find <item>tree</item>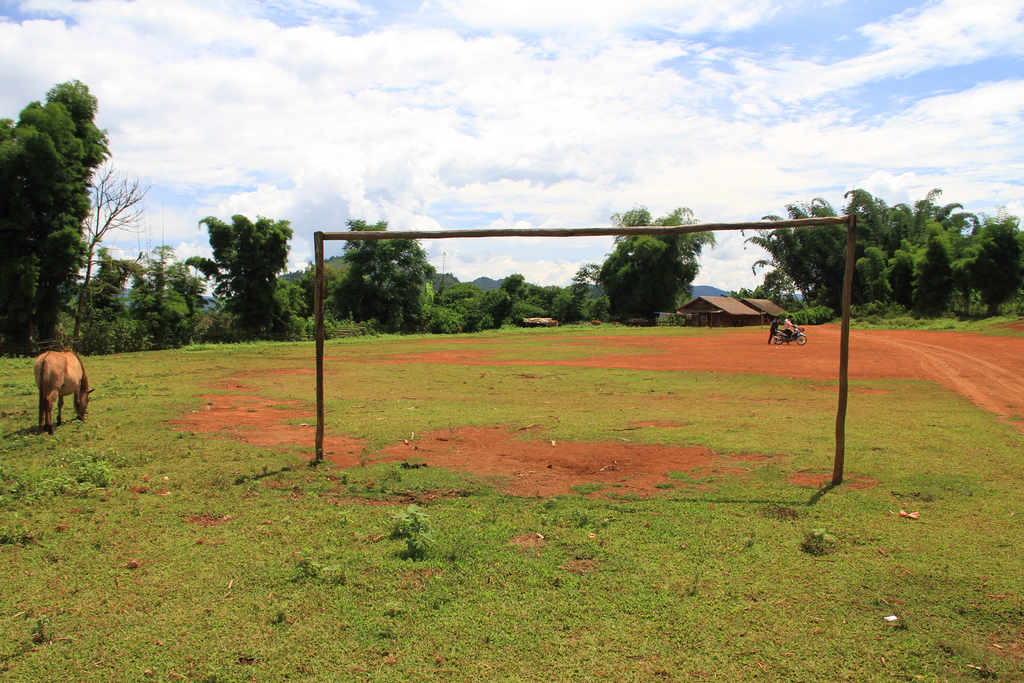
[x1=129, y1=242, x2=202, y2=322]
